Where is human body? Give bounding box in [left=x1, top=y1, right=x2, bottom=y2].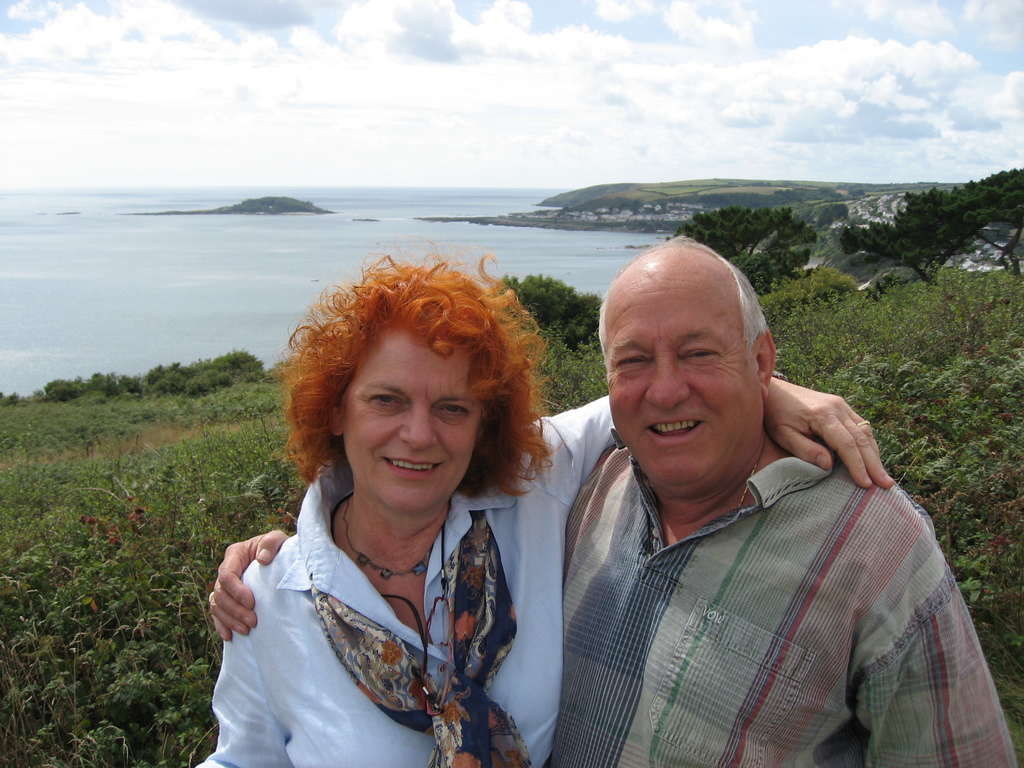
[left=207, top=443, right=1023, bottom=767].
